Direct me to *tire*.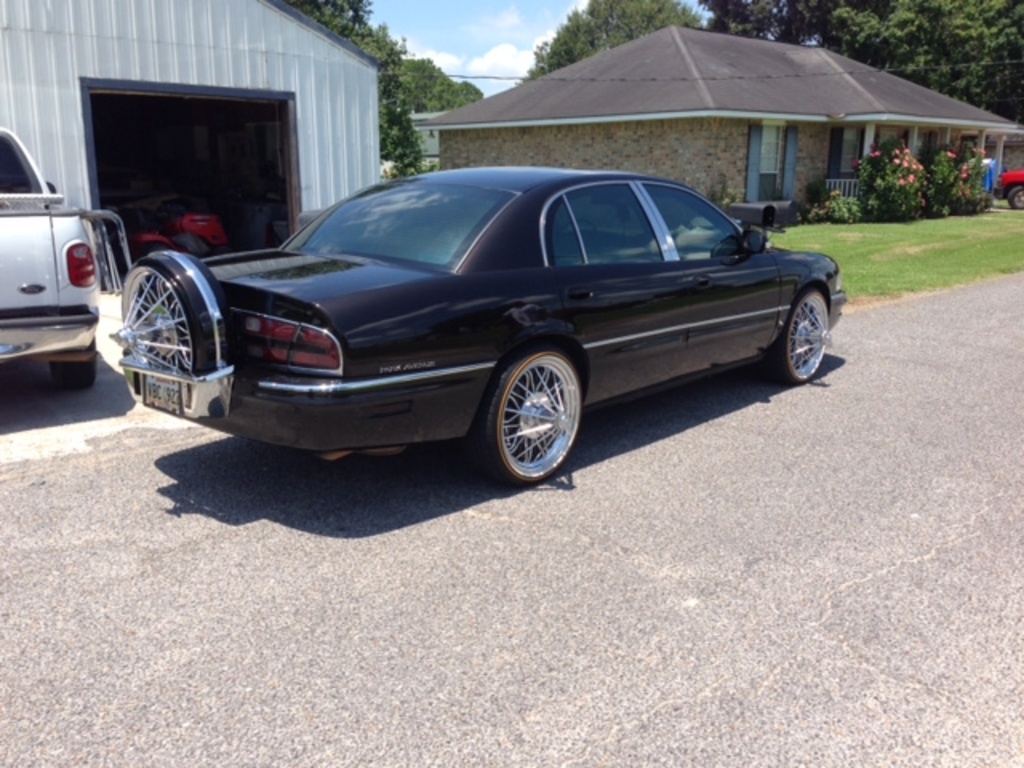
Direction: box=[765, 278, 835, 384].
